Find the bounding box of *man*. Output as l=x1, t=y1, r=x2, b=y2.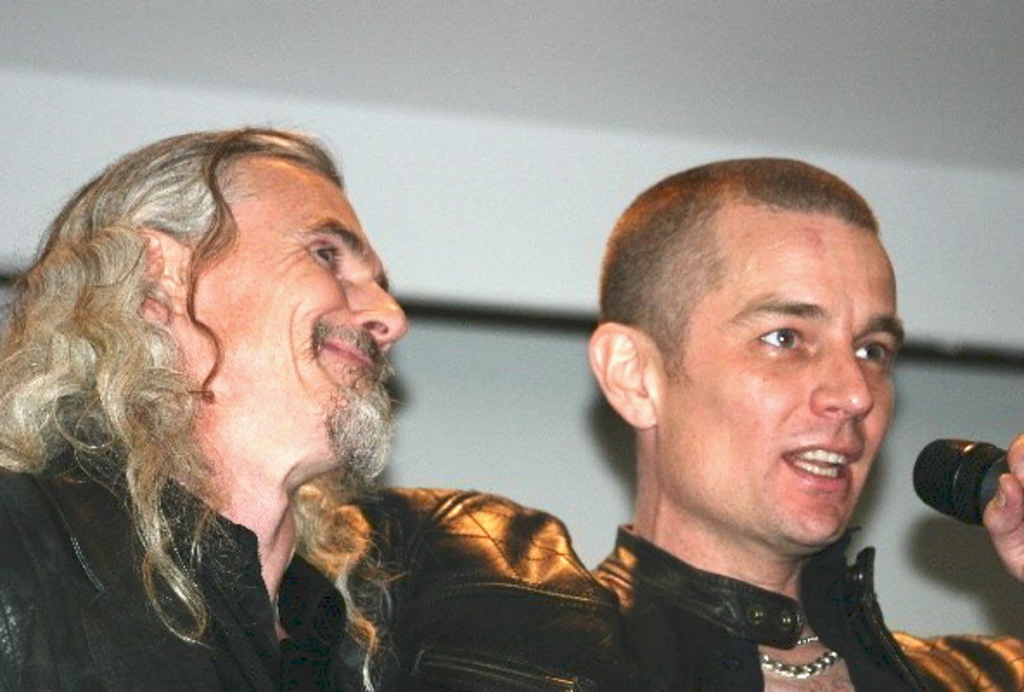
l=0, t=116, r=643, b=690.
